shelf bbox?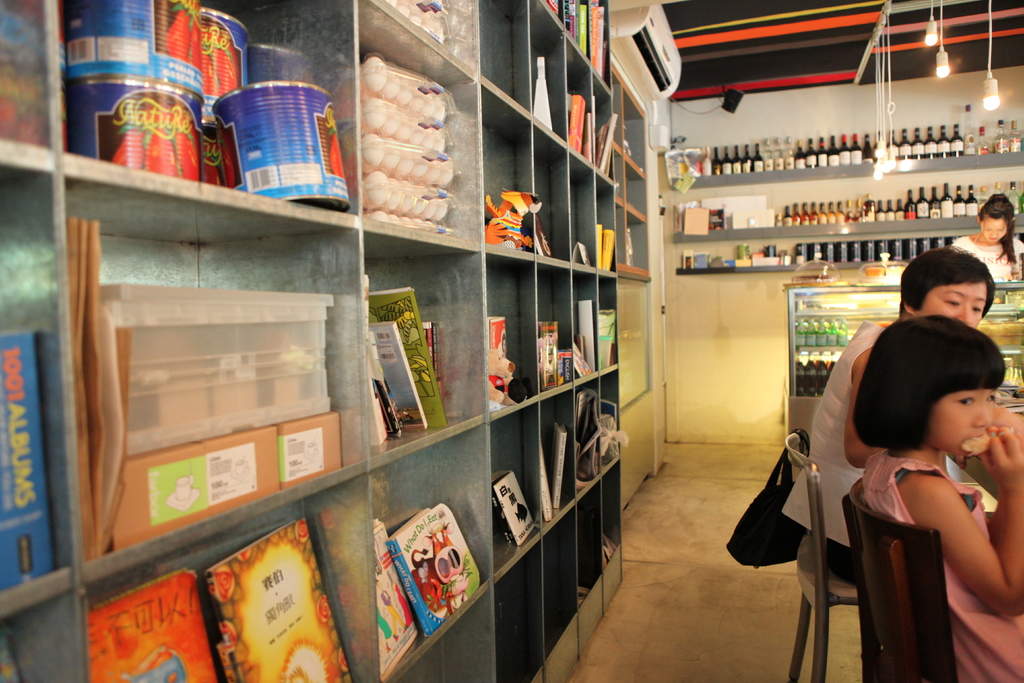
box(533, 493, 604, 673)
